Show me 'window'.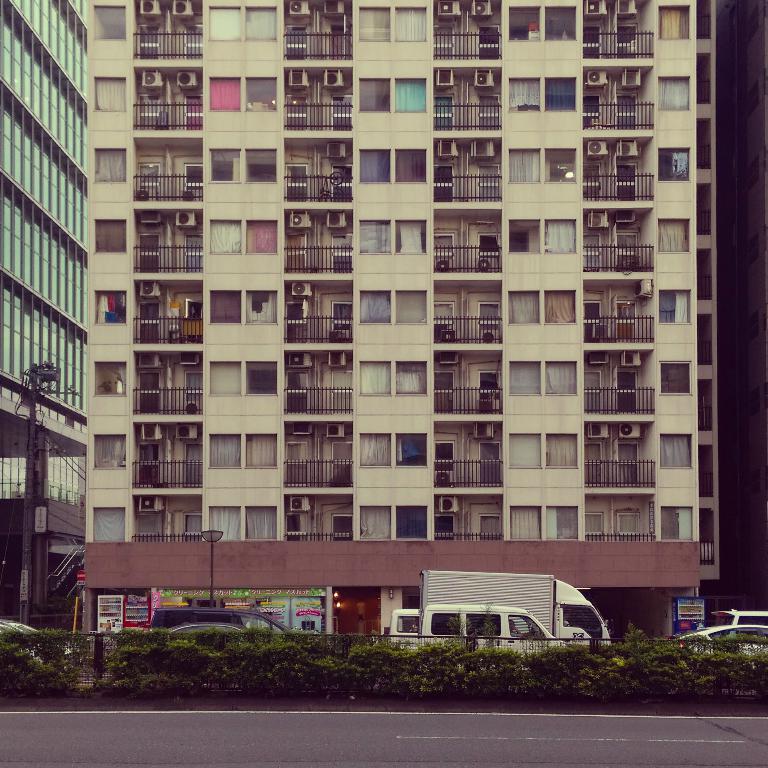
'window' is here: x1=242 y1=144 x2=276 y2=185.
